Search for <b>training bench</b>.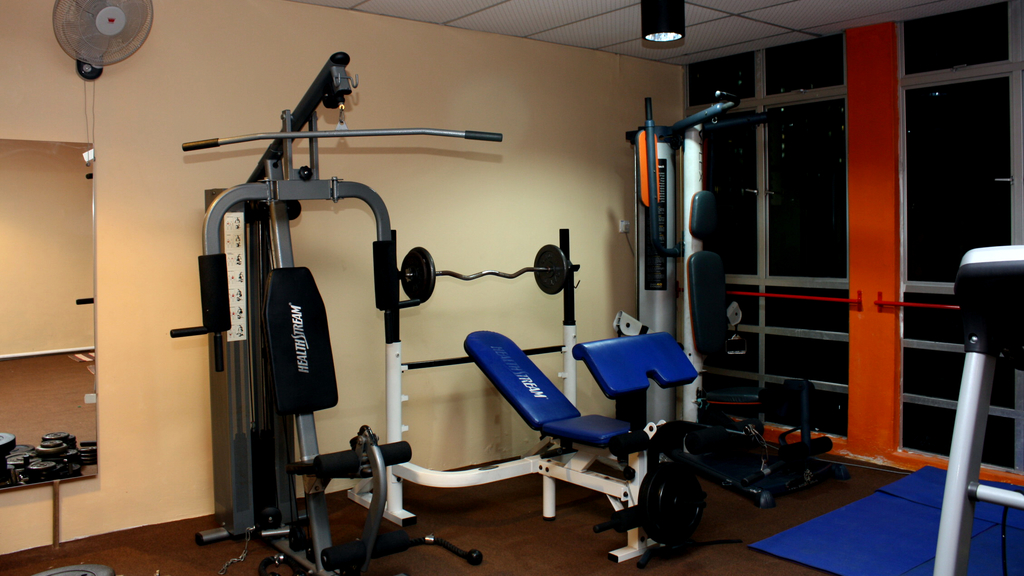
Found at box=[343, 222, 734, 563].
